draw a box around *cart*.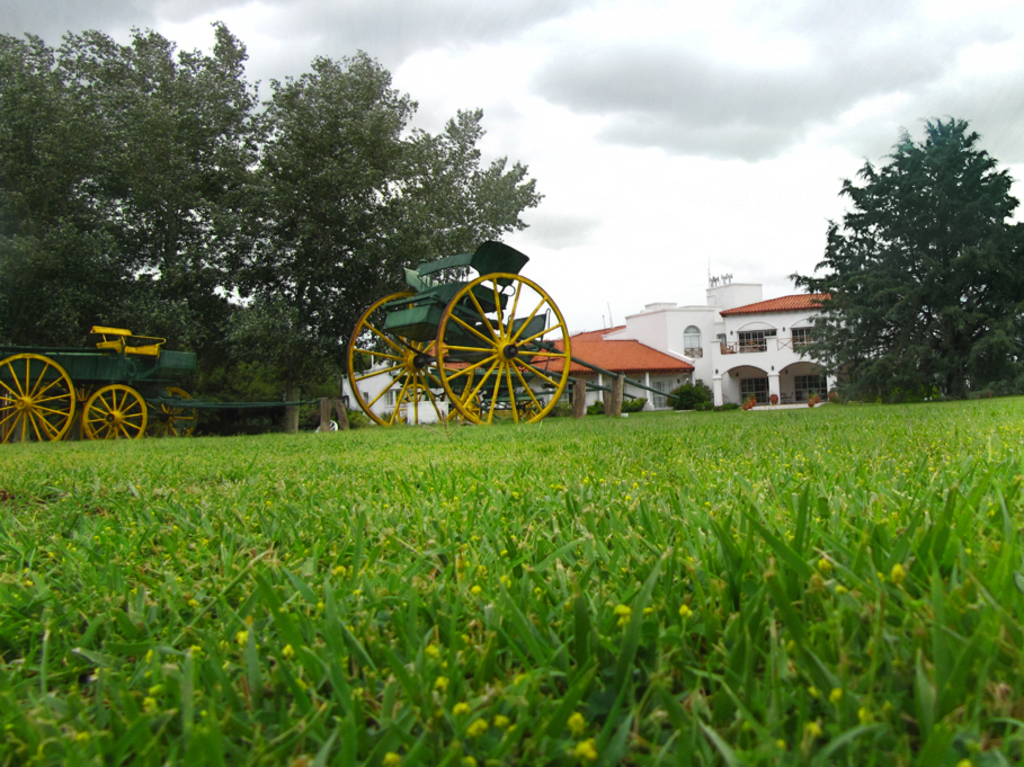
0 328 314 443.
